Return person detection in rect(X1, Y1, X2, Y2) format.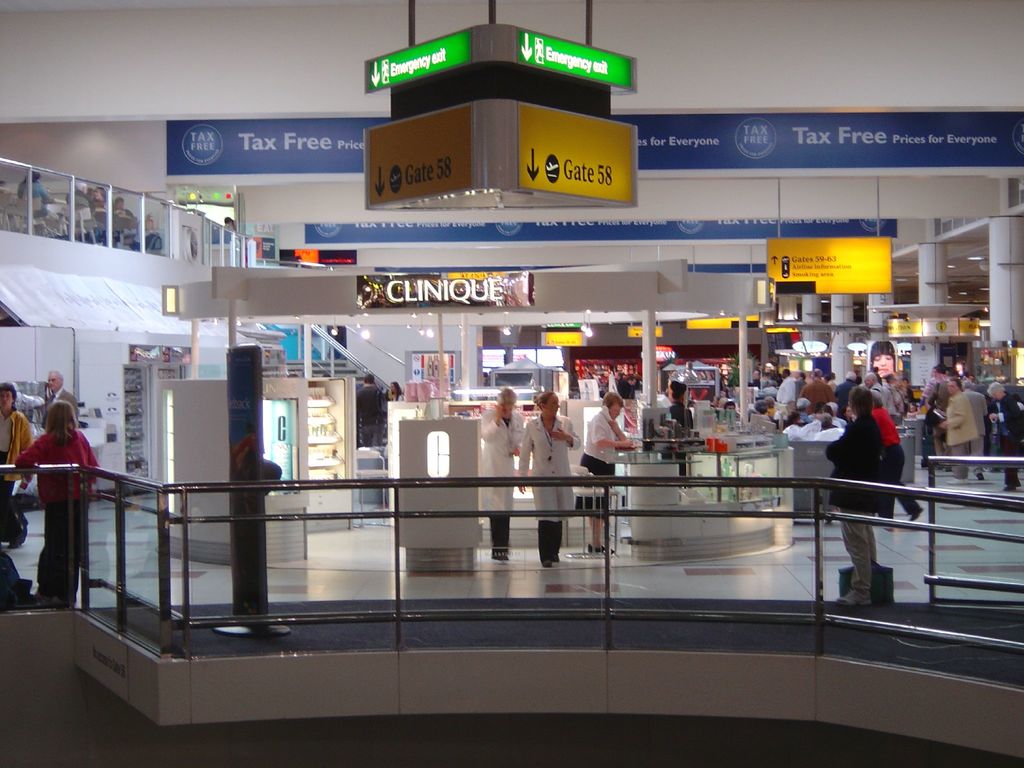
rect(479, 388, 524, 559).
